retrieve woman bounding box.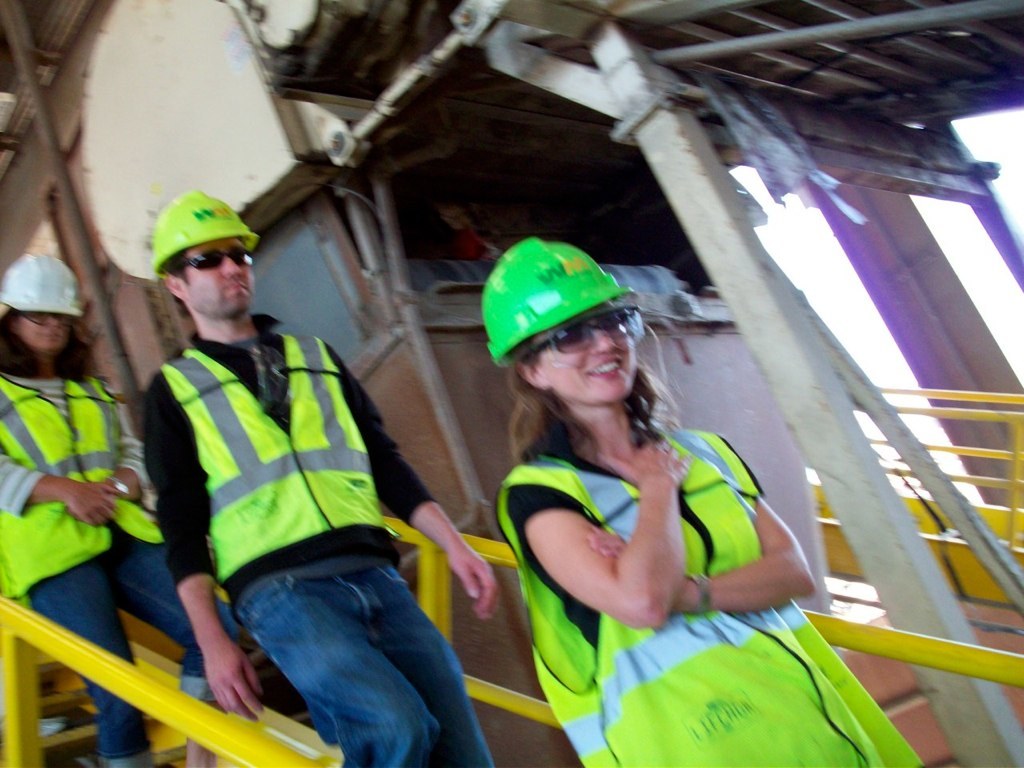
Bounding box: 0, 254, 239, 767.
